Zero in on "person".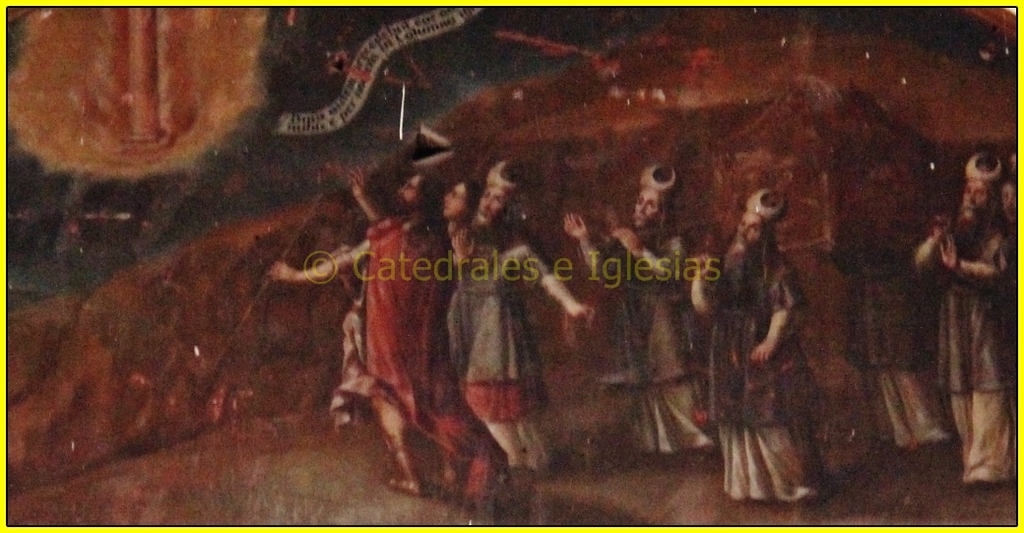
Zeroed in: BBox(911, 152, 1022, 493).
